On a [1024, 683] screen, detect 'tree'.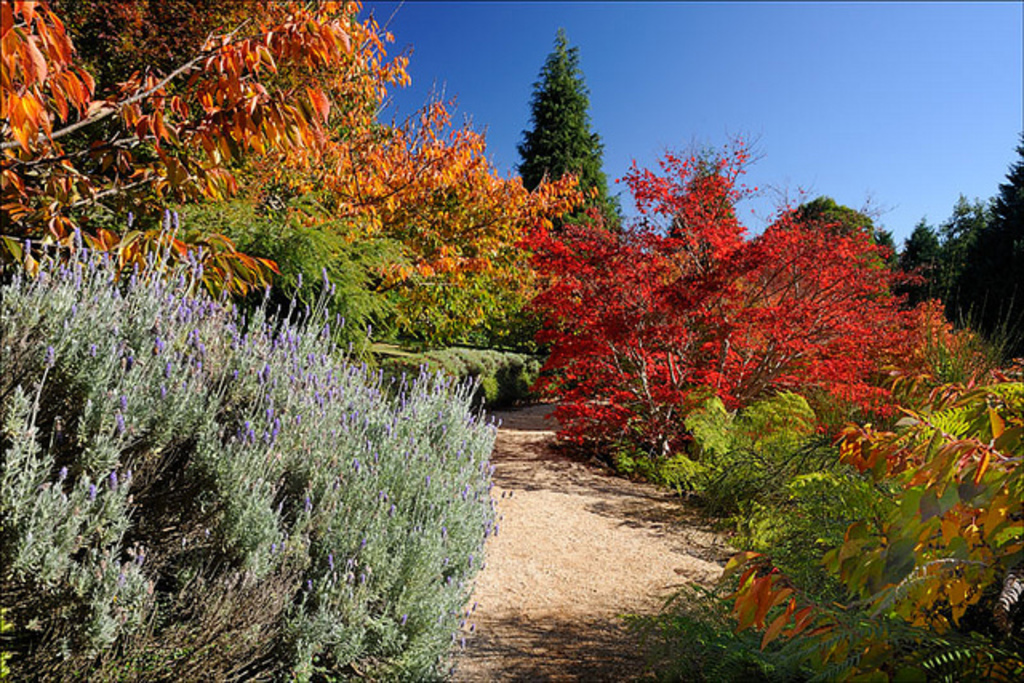
box=[765, 178, 909, 286].
